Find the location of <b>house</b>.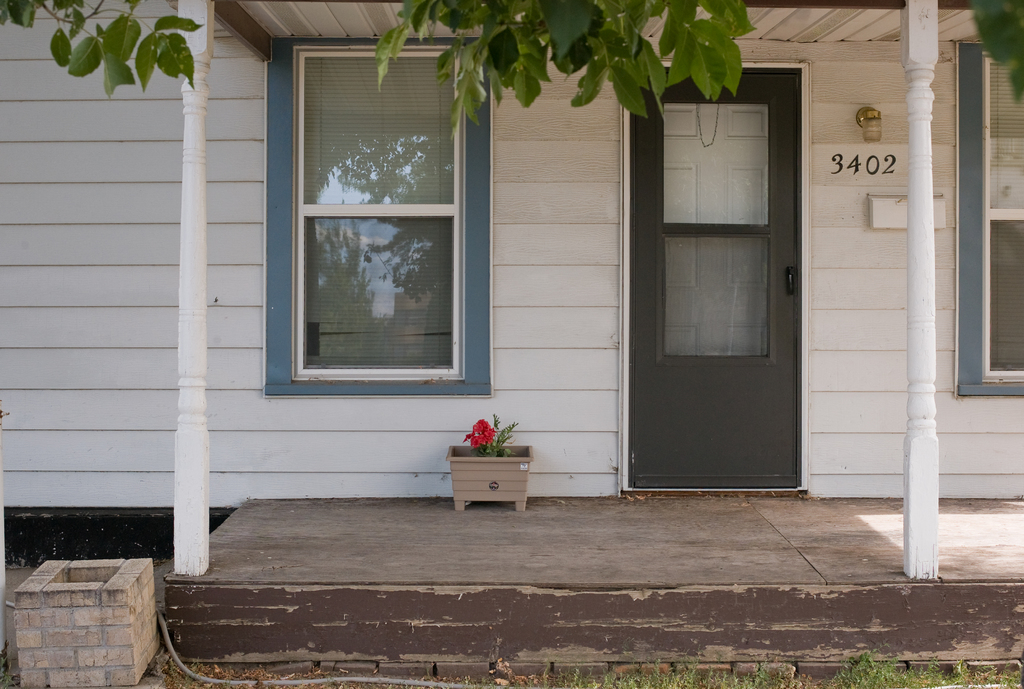
Location: locate(0, 0, 1023, 675).
